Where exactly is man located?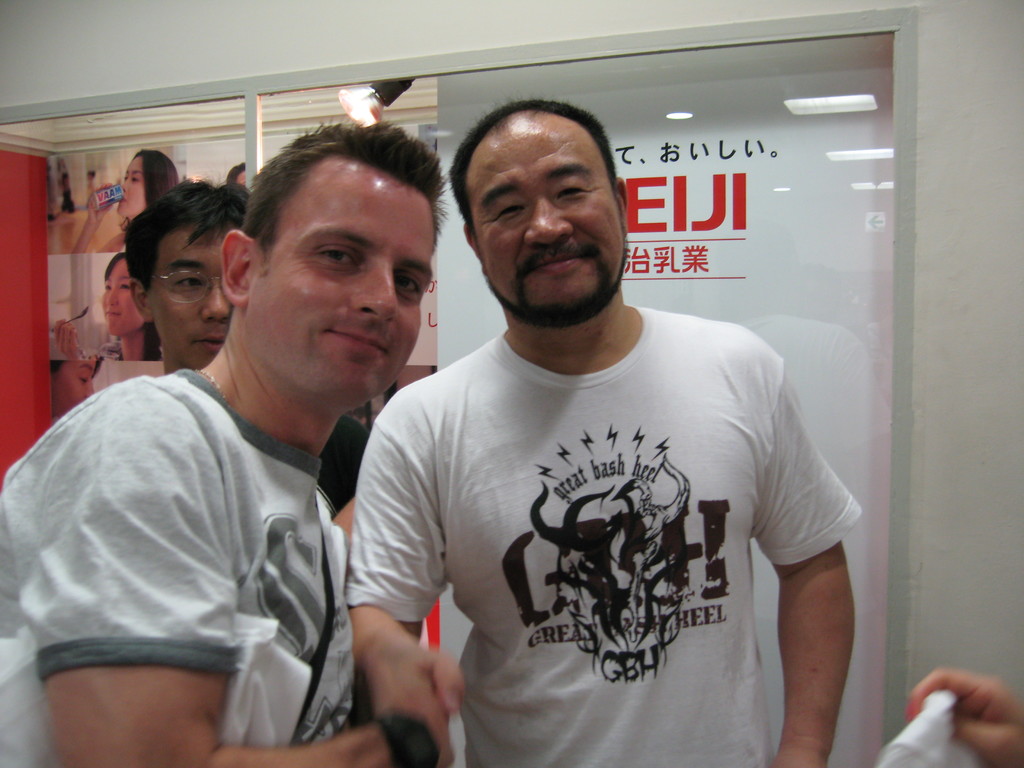
Its bounding box is box=[117, 172, 415, 767].
